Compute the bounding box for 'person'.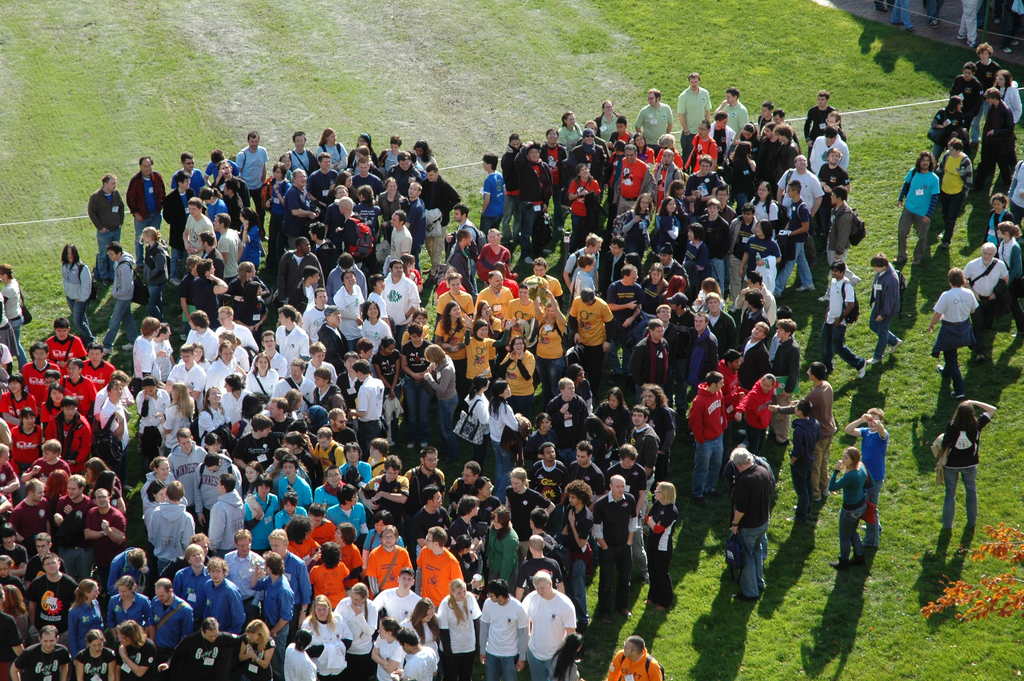
box(78, 482, 131, 568).
